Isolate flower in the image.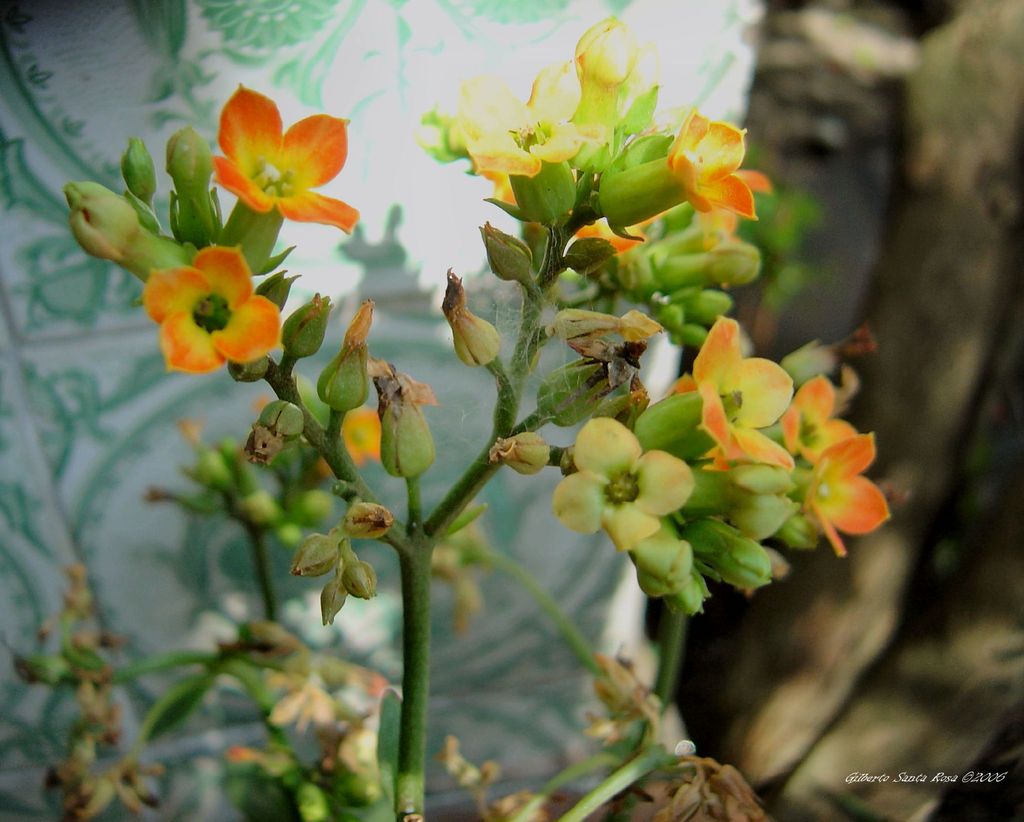
Isolated region: bbox=[567, 241, 615, 270].
